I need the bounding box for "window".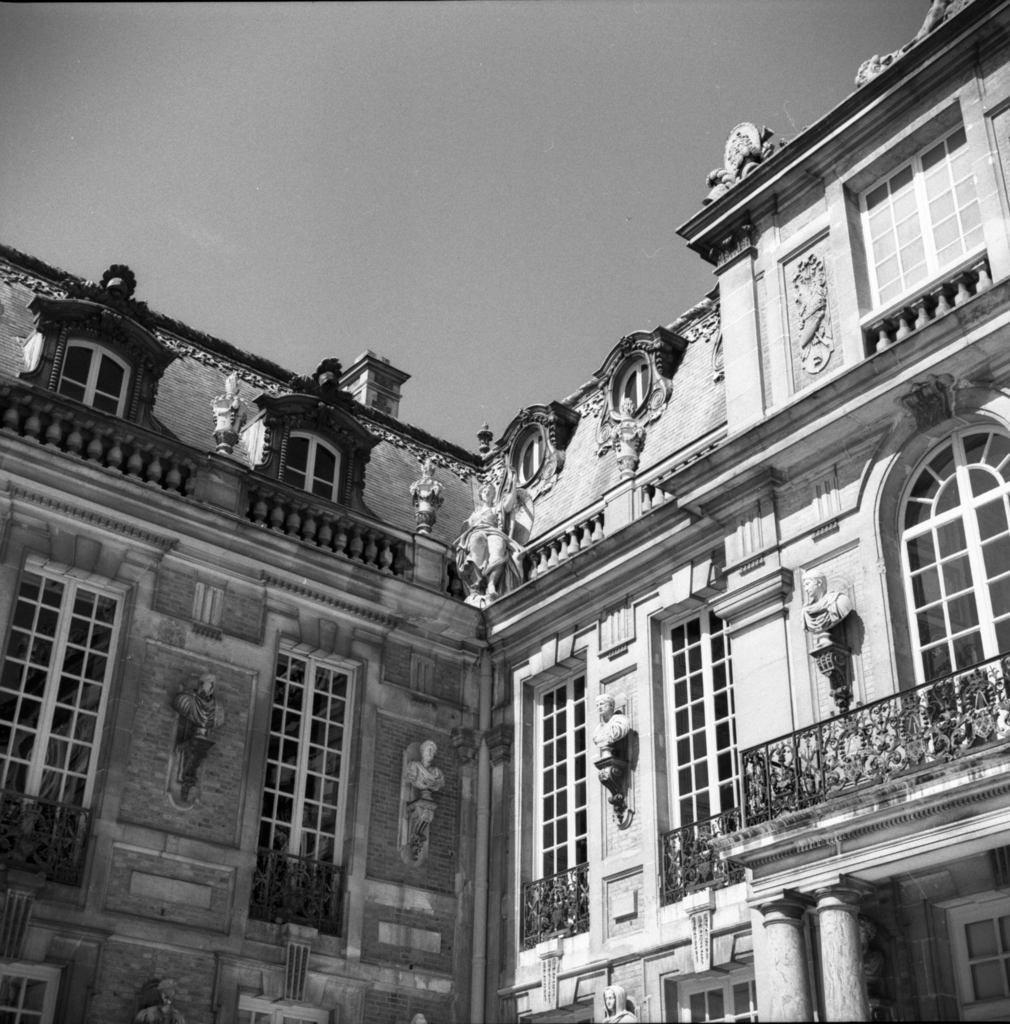
Here it is: left=520, top=671, right=591, bottom=935.
